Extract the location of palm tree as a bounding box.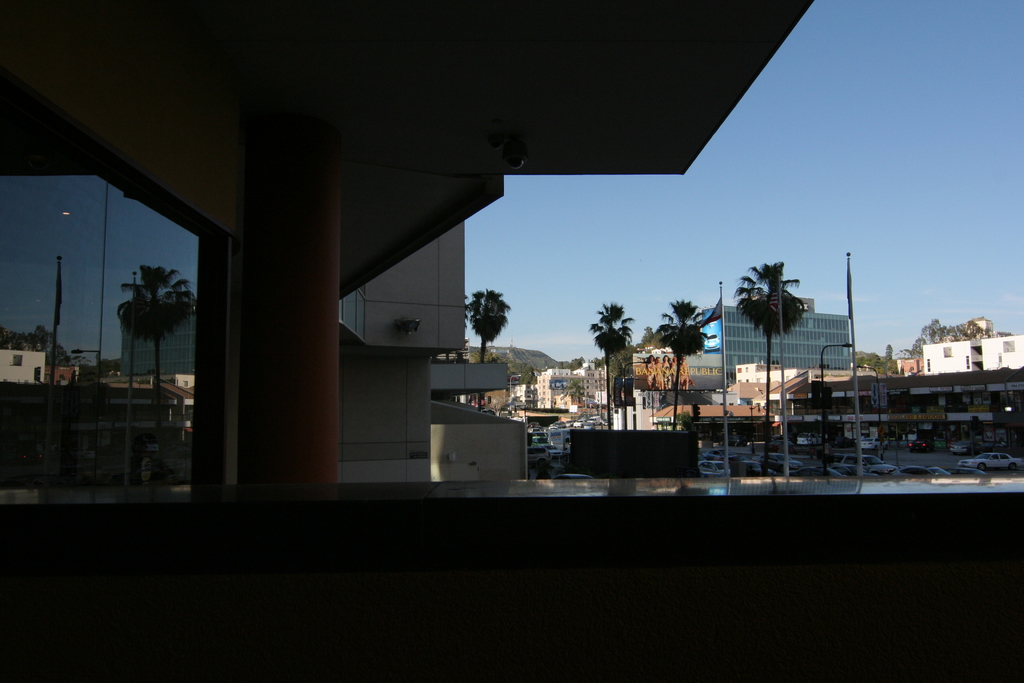
670, 292, 709, 425.
